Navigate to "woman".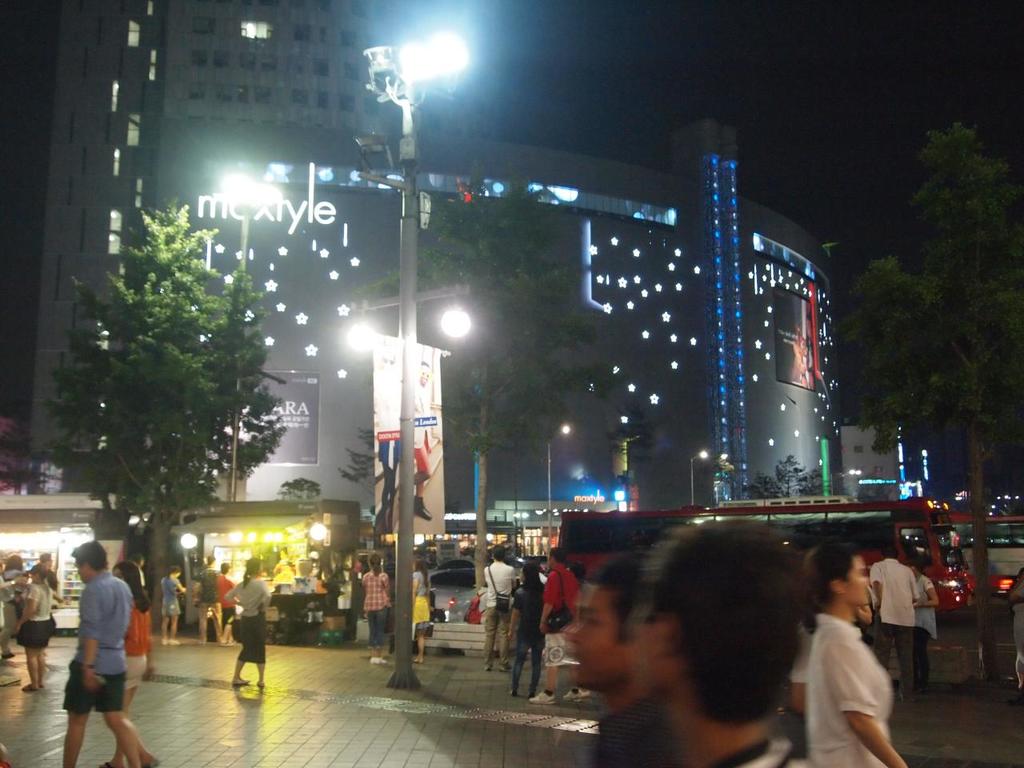
Navigation target: detection(99, 563, 162, 767).
